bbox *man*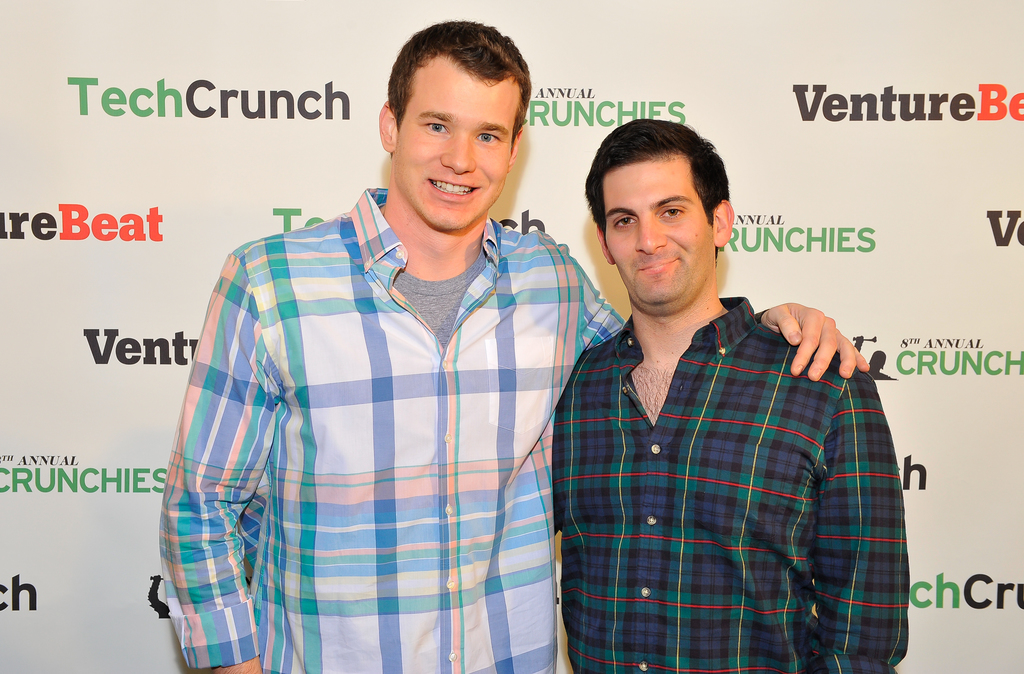
(x1=164, y1=21, x2=896, y2=673)
